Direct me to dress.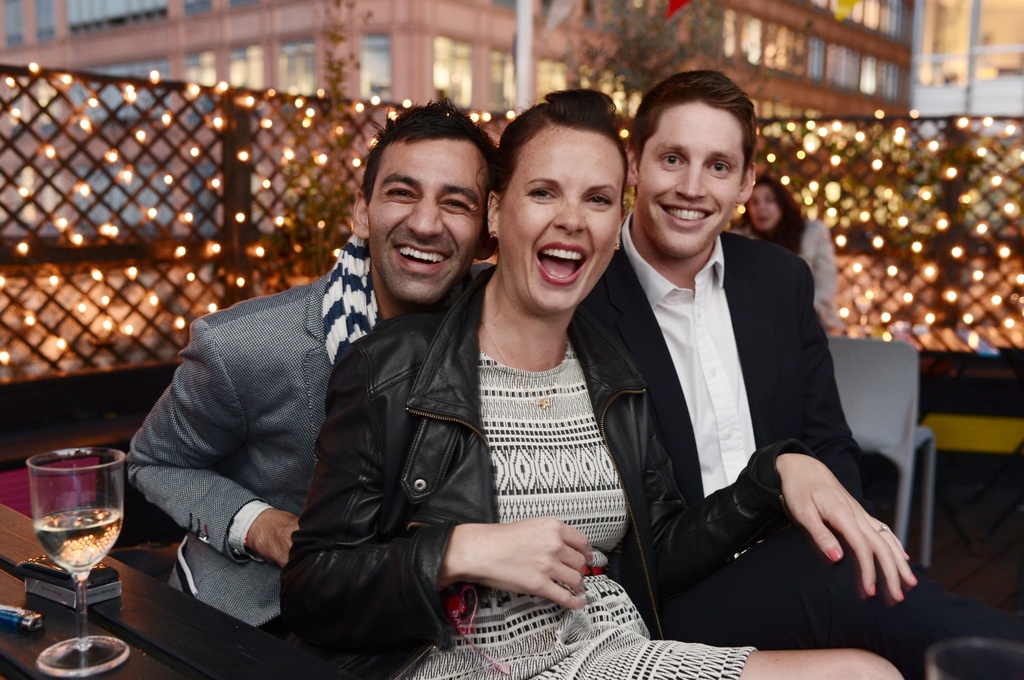
Direction: left=393, top=345, right=756, bottom=679.
